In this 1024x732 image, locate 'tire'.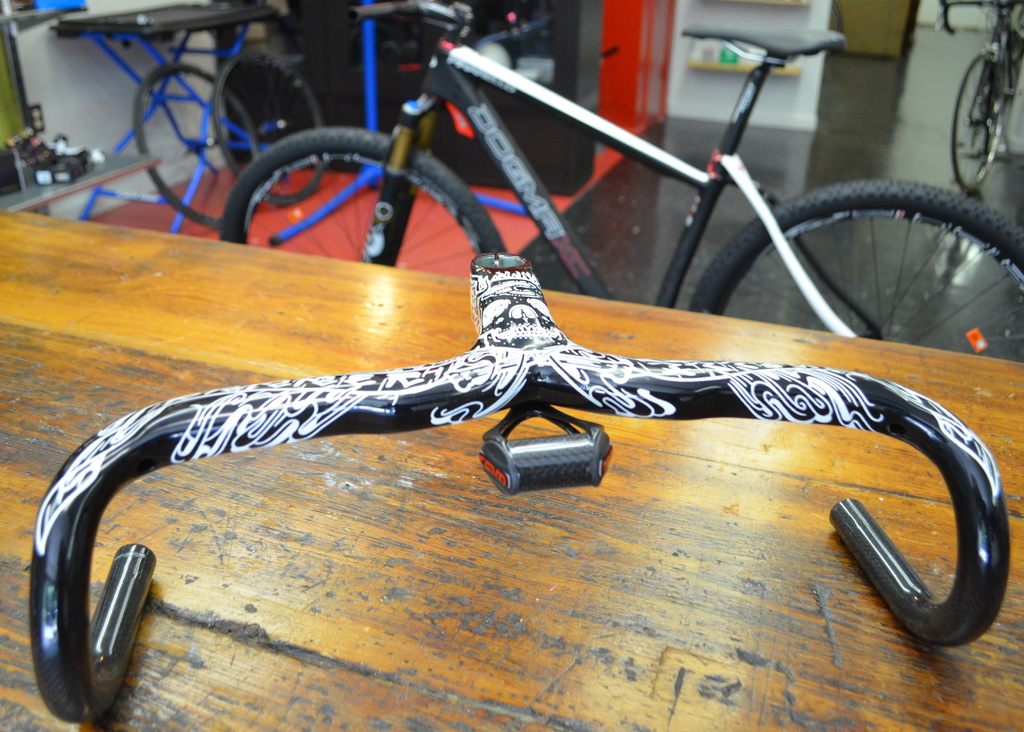
Bounding box: bbox(129, 65, 263, 227).
